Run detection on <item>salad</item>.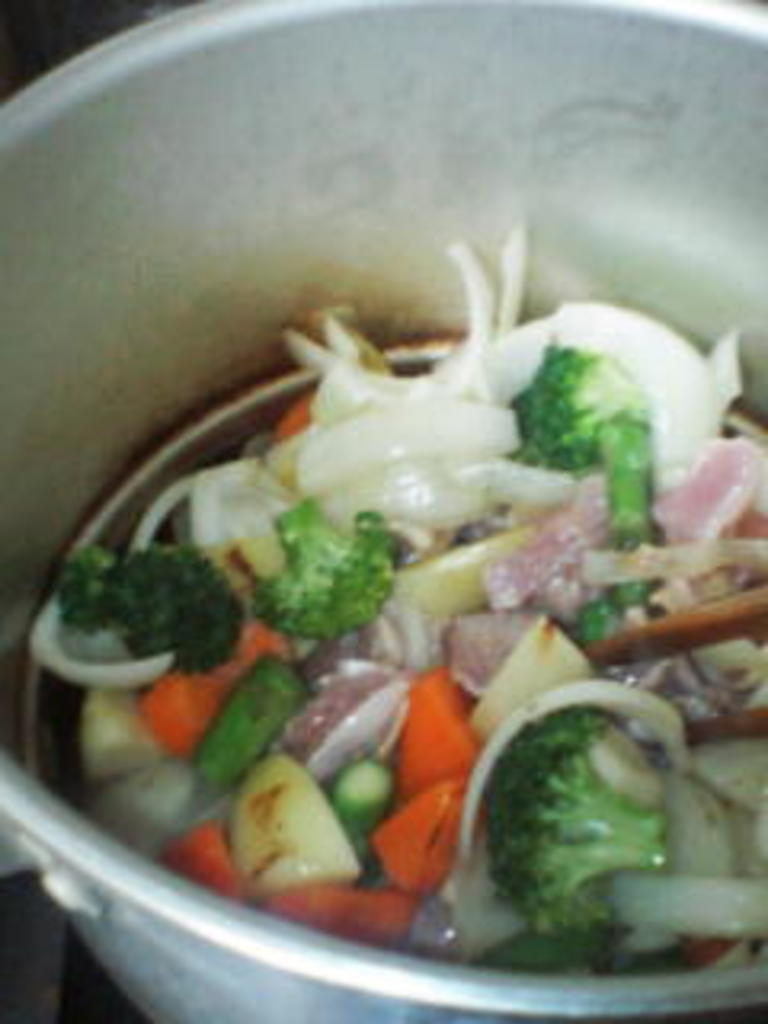
Result: detection(26, 211, 765, 982).
